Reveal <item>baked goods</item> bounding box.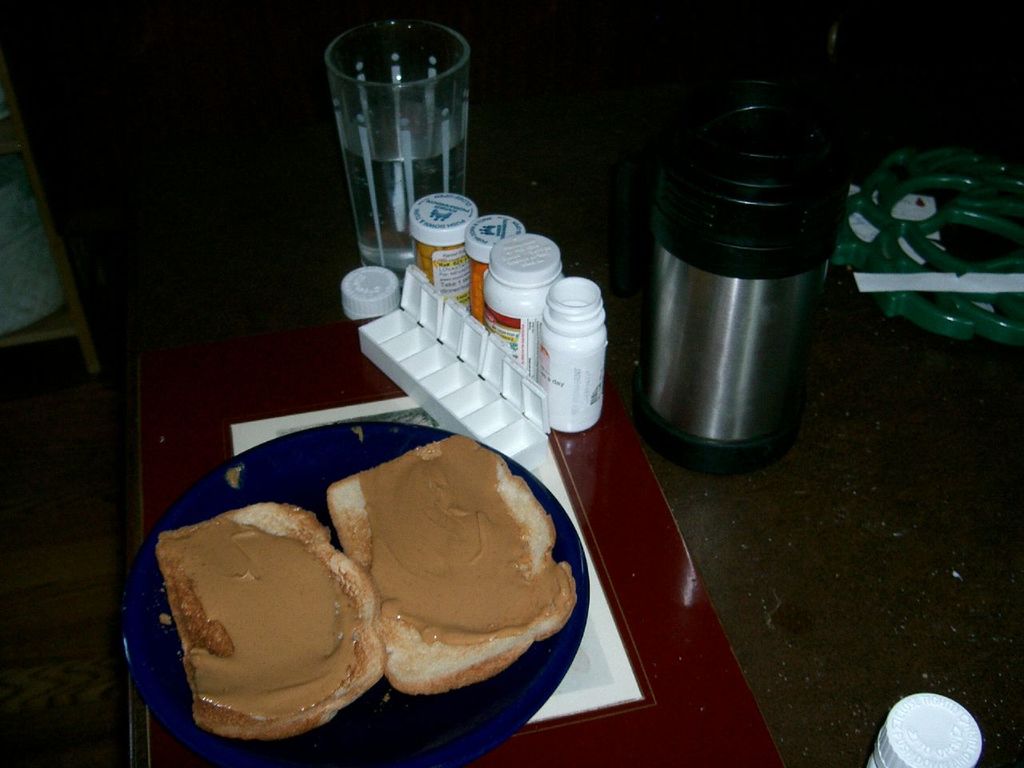
Revealed: 154 498 400 730.
